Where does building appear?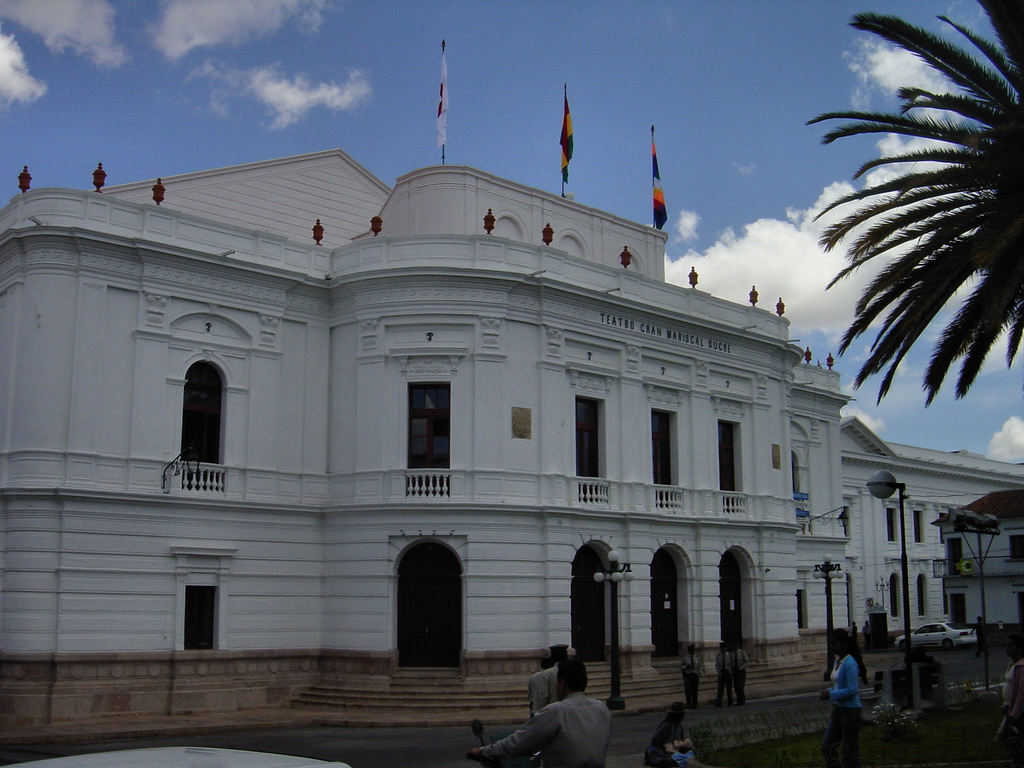
Appears at l=0, t=45, r=1023, b=726.
